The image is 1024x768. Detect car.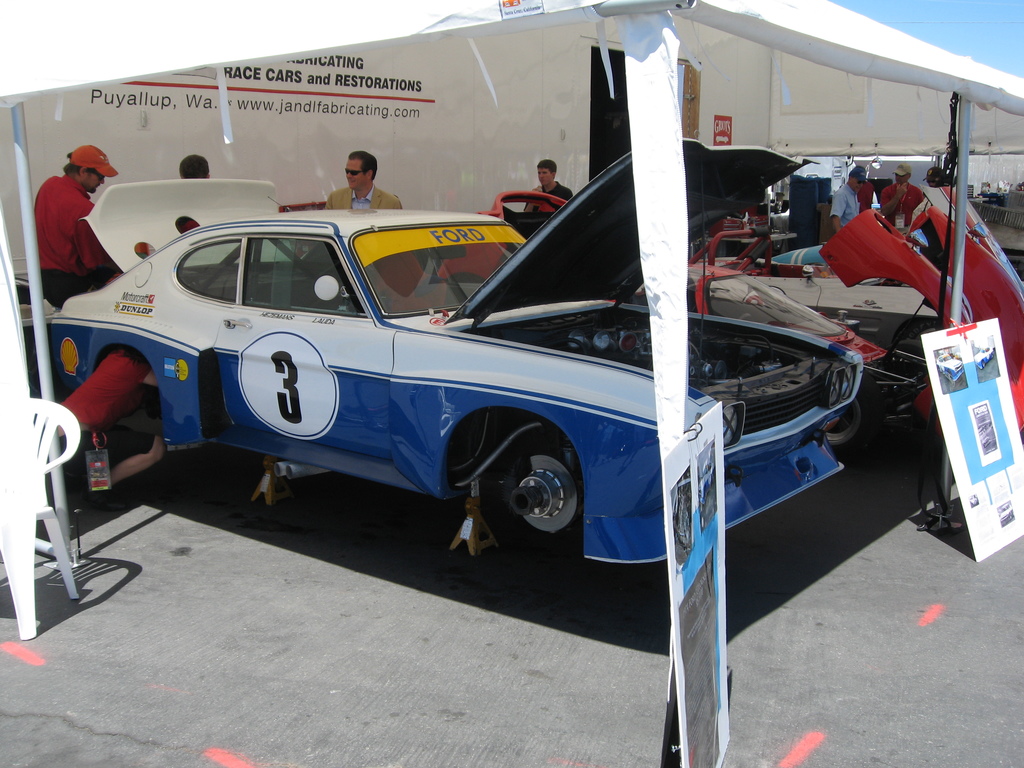
Detection: bbox(695, 182, 1023, 369).
